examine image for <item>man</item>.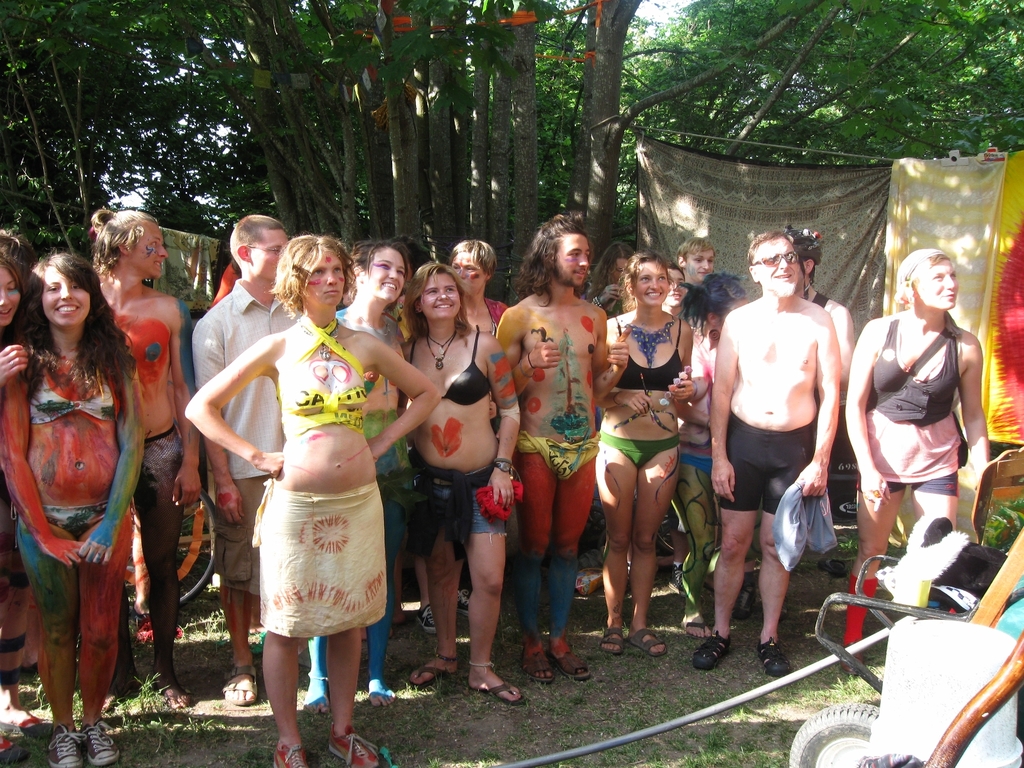
Examination result: 84/205/202/714.
